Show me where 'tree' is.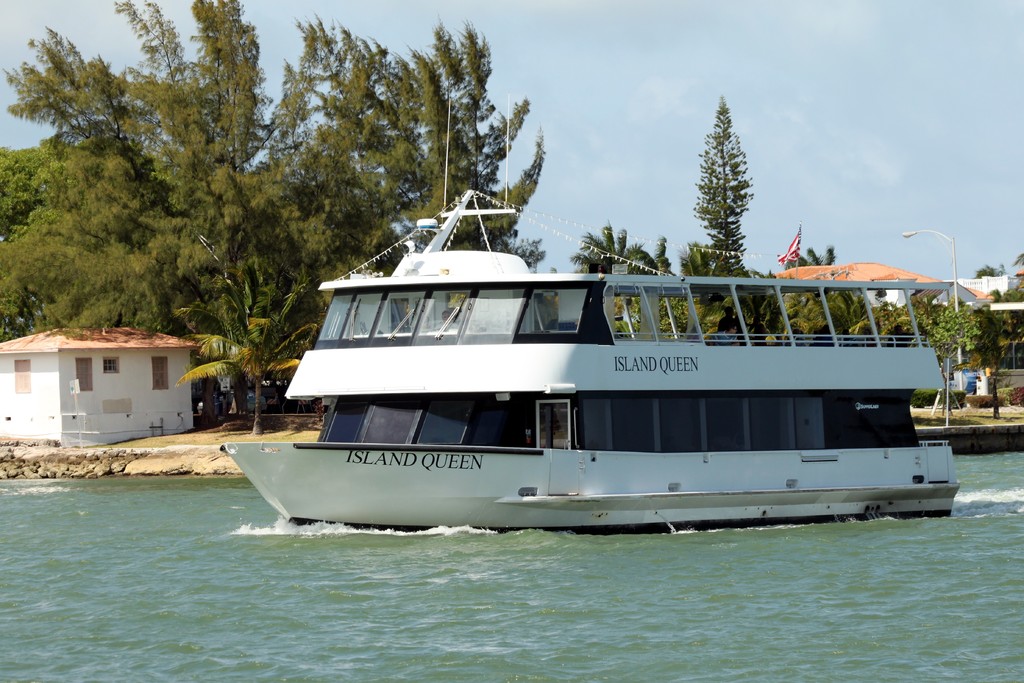
'tree' is at box(781, 233, 869, 334).
